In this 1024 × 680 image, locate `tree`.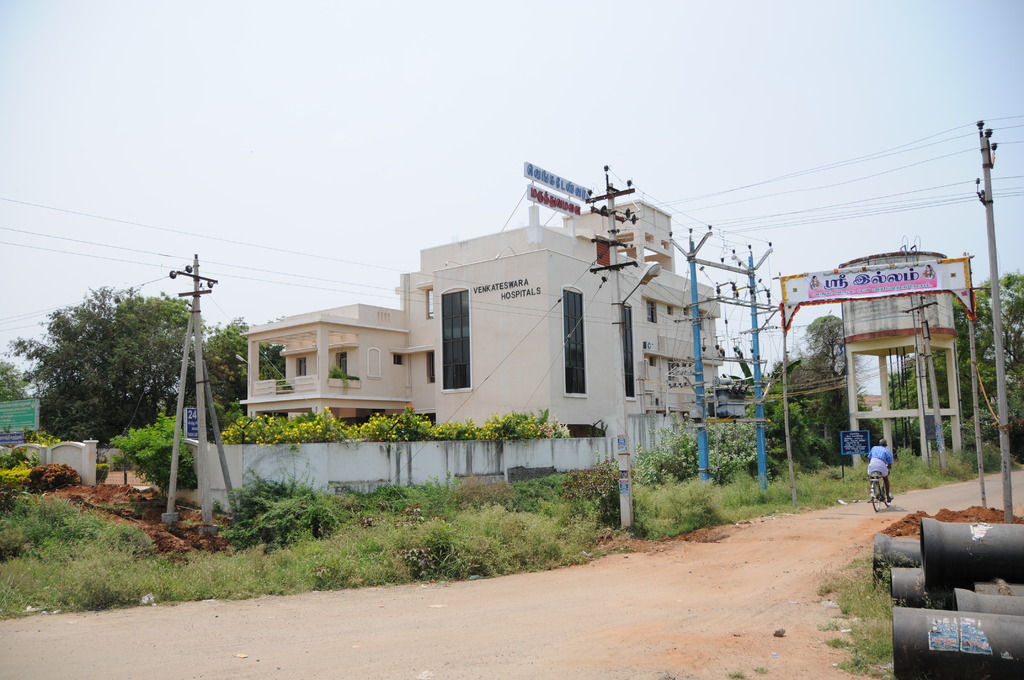
Bounding box: left=641, top=391, right=758, bottom=498.
